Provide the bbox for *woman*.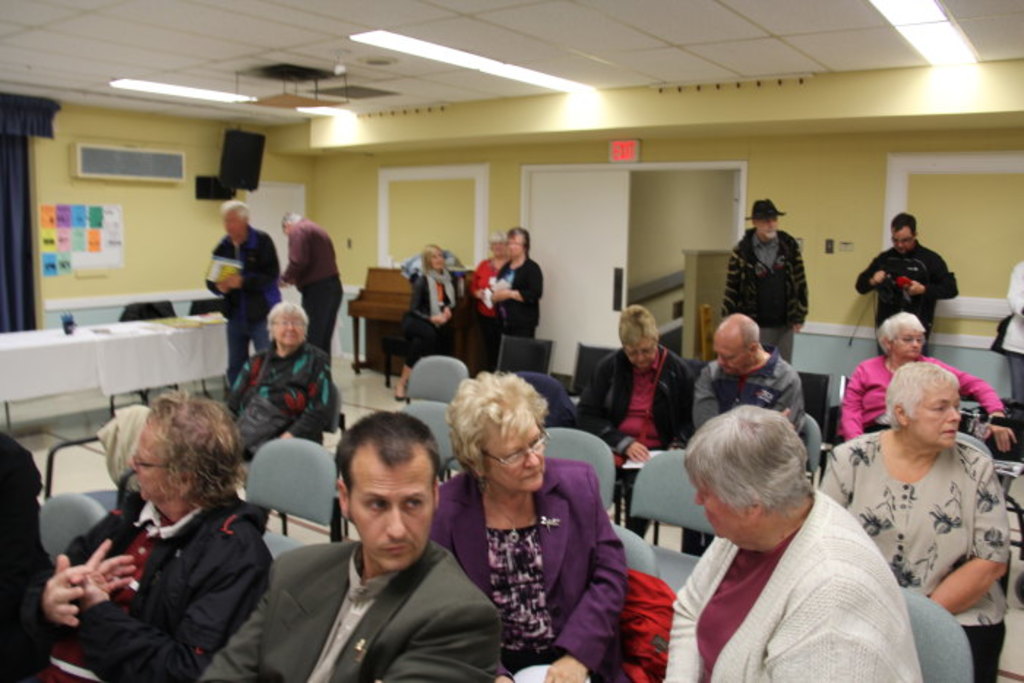
{"x1": 674, "y1": 398, "x2": 922, "y2": 682}.
